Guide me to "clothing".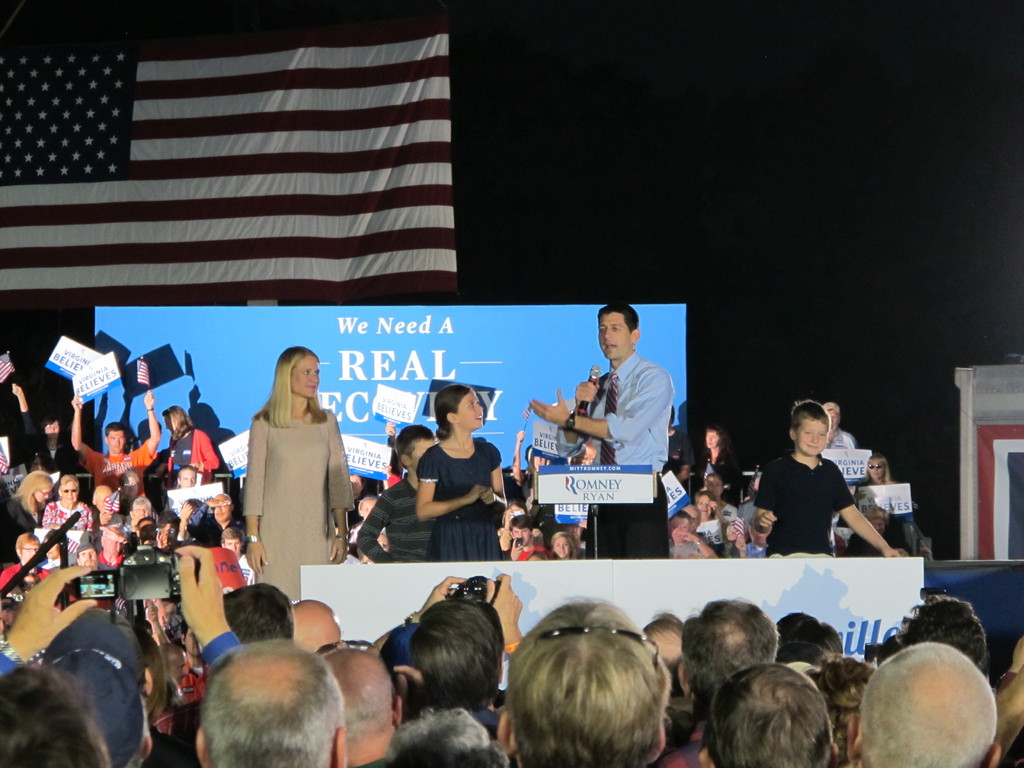
Guidance: pyautogui.locateOnScreen(174, 661, 212, 705).
